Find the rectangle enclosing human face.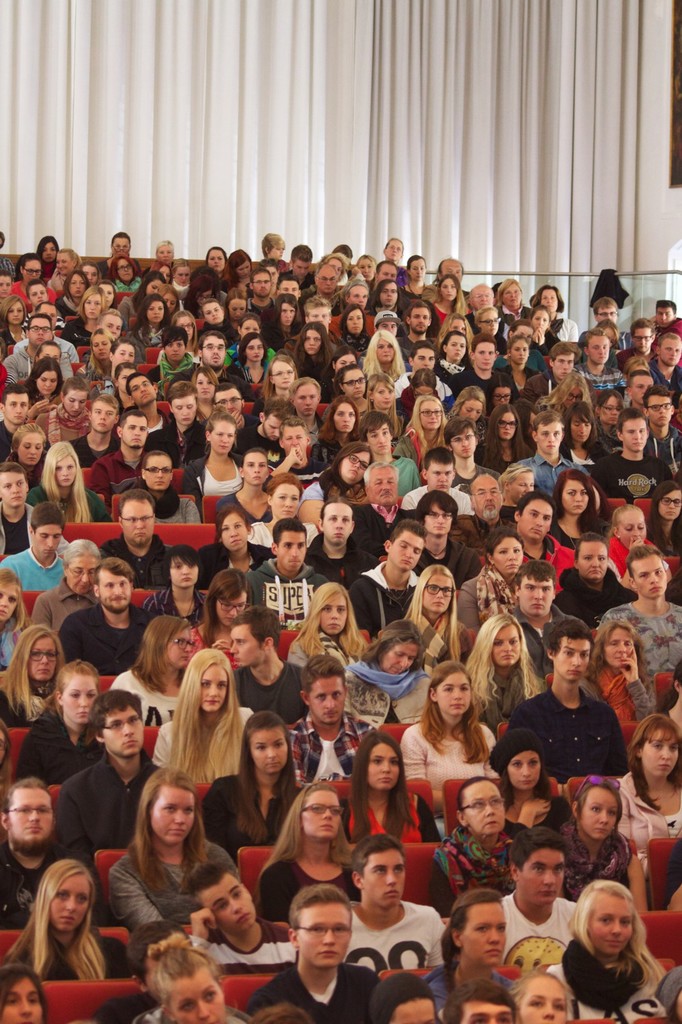
x1=409 y1=258 x2=425 y2=281.
